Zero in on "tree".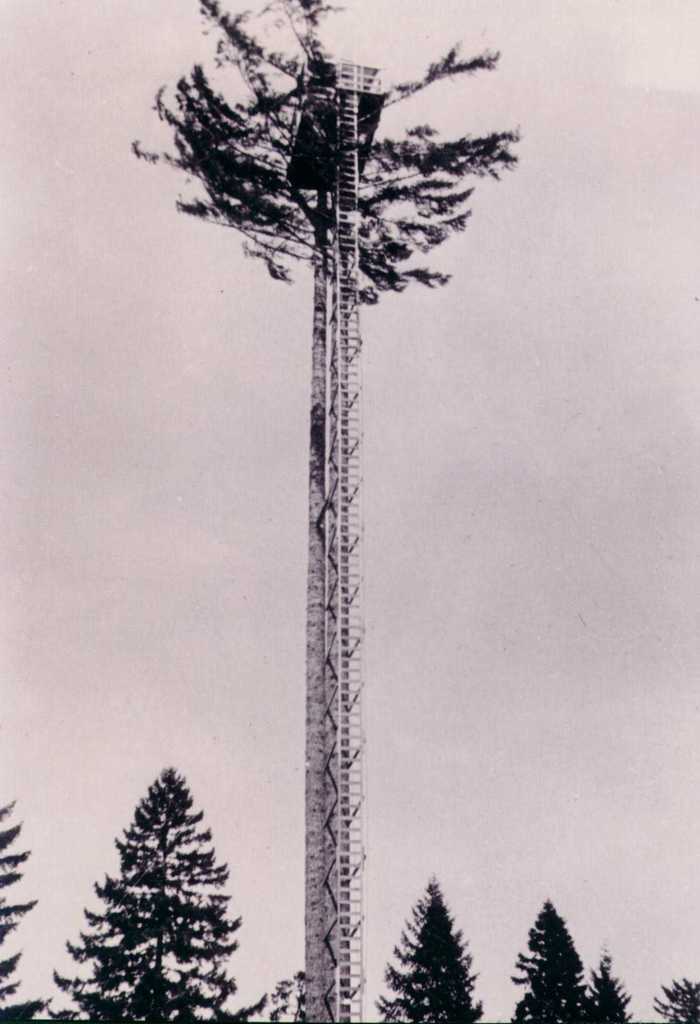
Zeroed in: region(1, 803, 44, 1023).
